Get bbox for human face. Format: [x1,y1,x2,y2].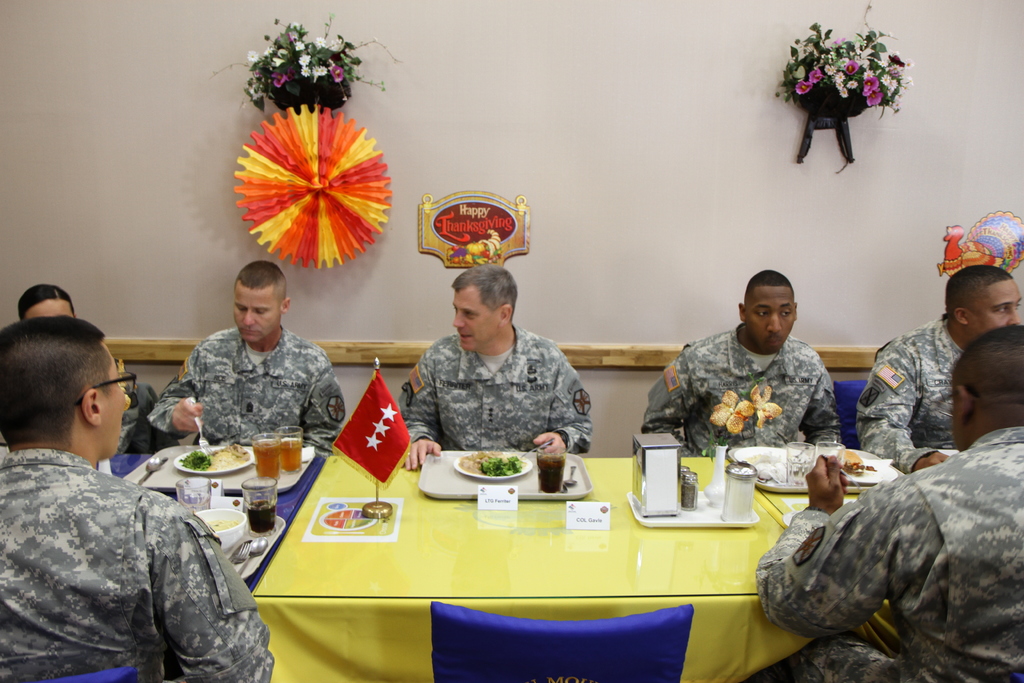
[966,279,1021,338].
